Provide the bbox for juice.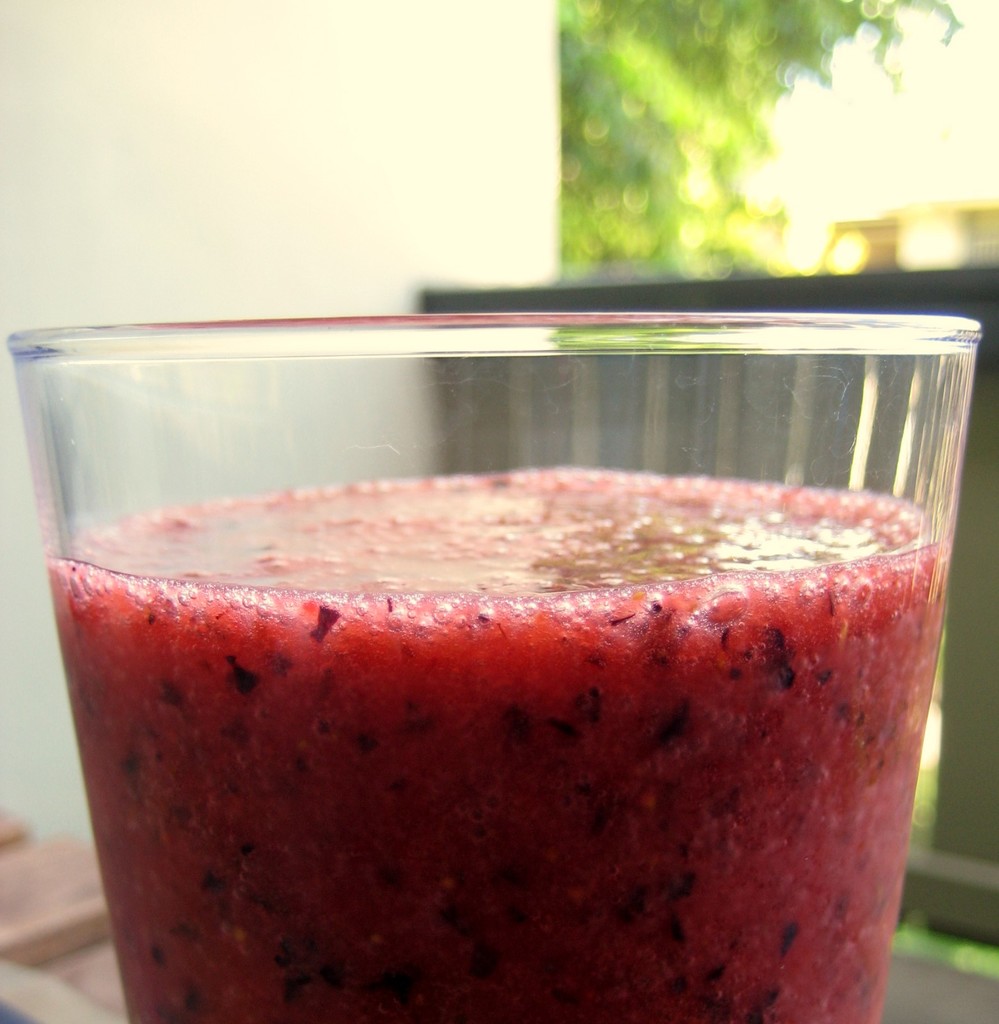
0 383 998 1023.
